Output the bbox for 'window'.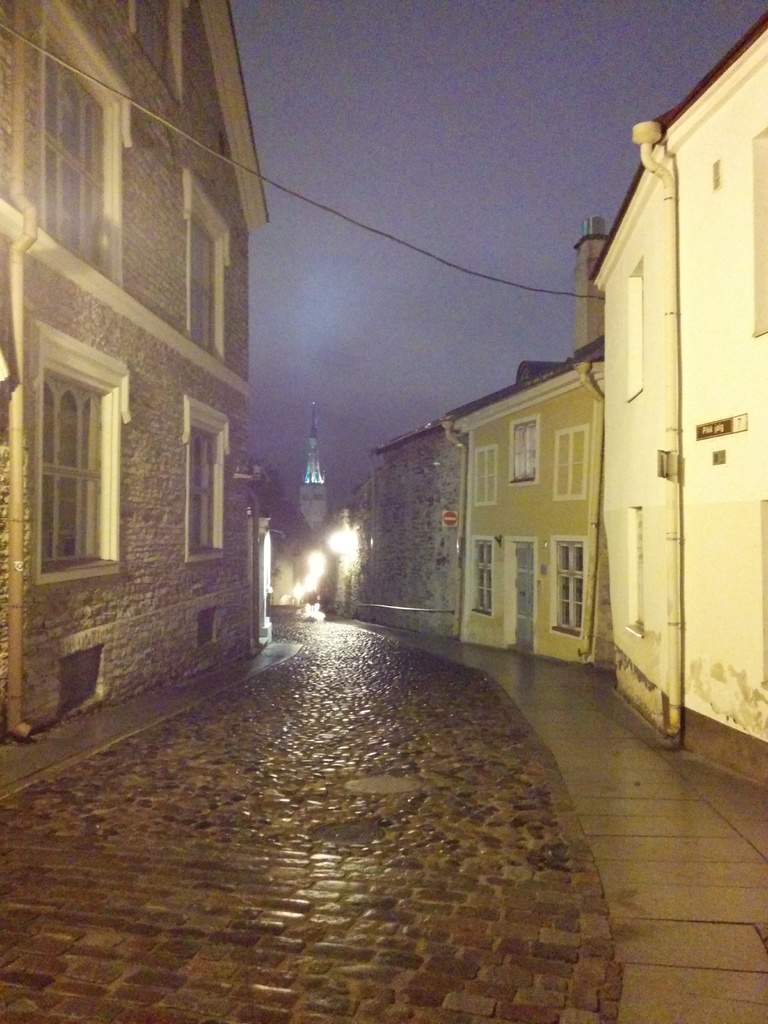
l=126, t=0, r=188, b=99.
